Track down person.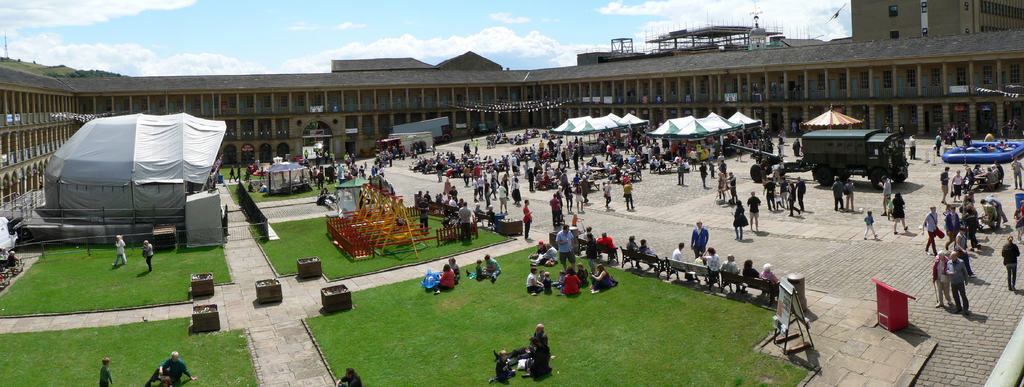
Tracked to l=691, t=217, r=710, b=258.
